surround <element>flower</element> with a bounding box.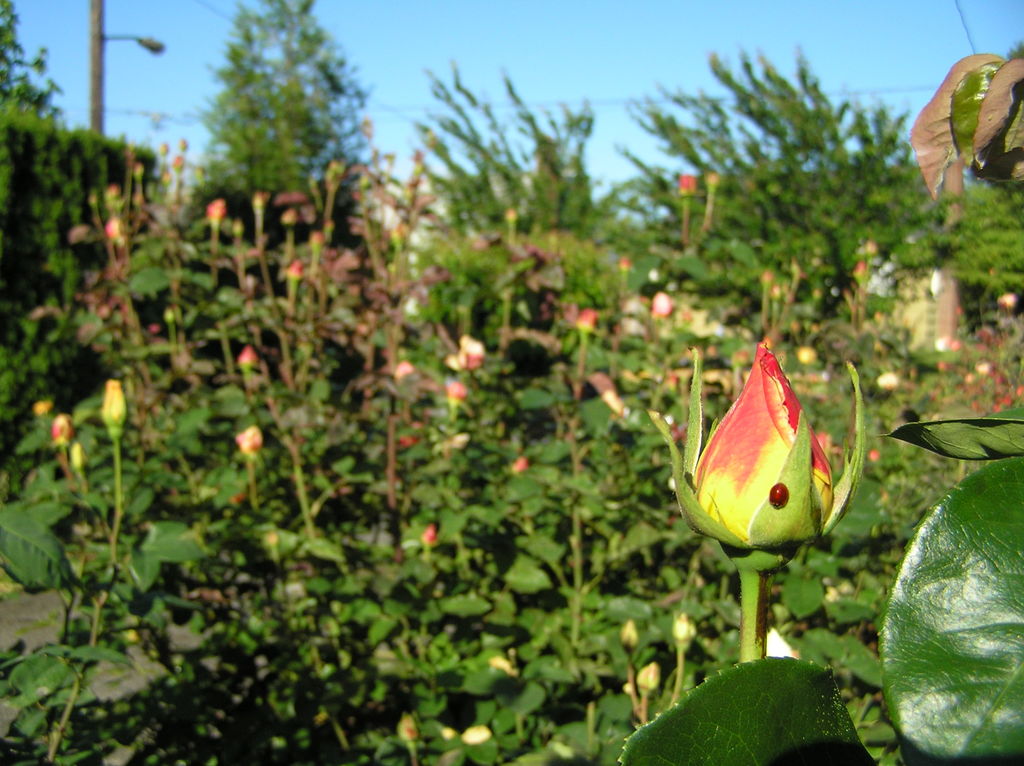
detection(448, 333, 490, 370).
